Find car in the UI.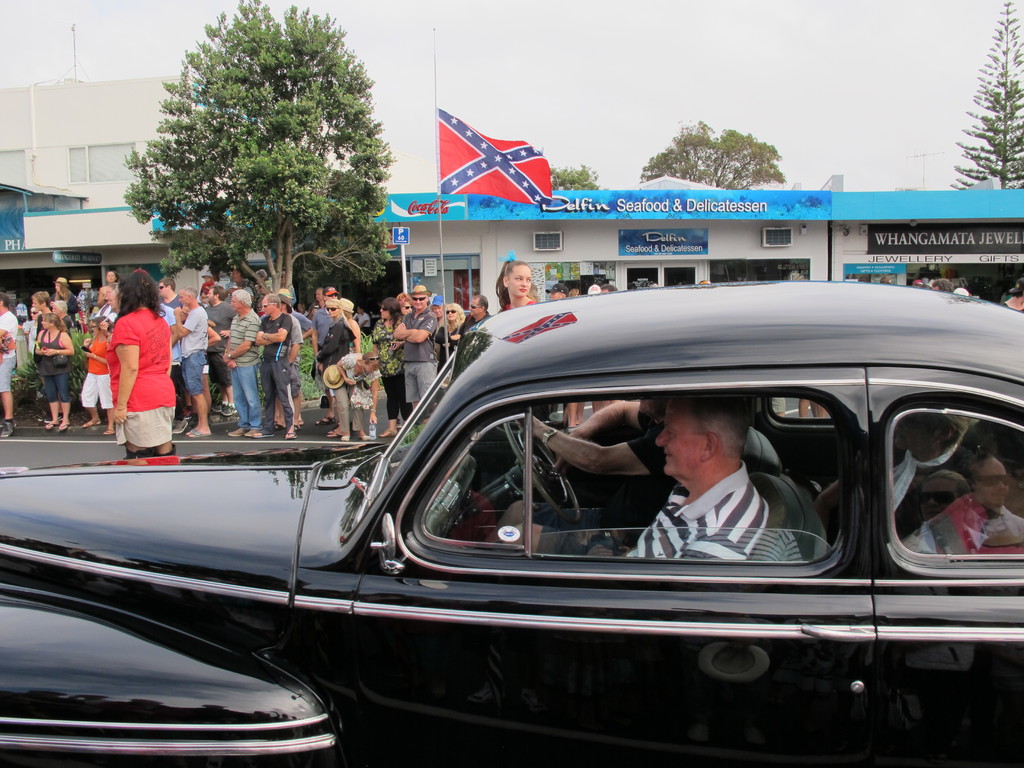
UI element at box(0, 276, 1023, 767).
